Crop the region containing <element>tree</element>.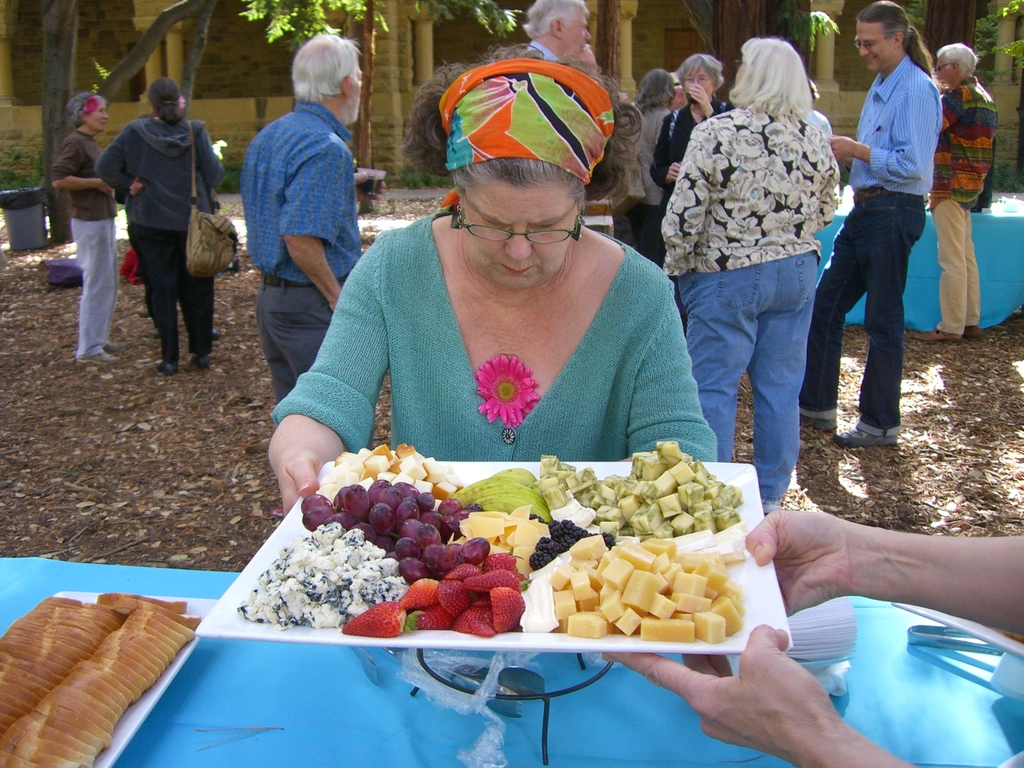
Crop region: Rect(591, 0, 622, 92).
